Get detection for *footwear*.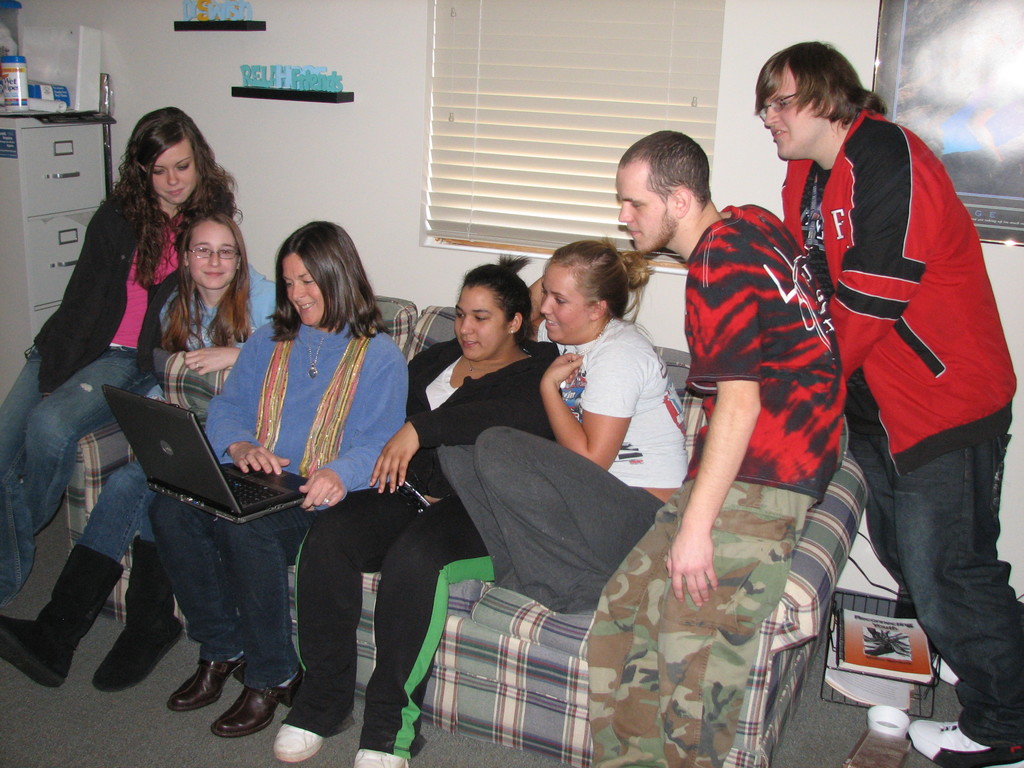
Detection: (x1=936, y1=659, x2=959, y2=684).
